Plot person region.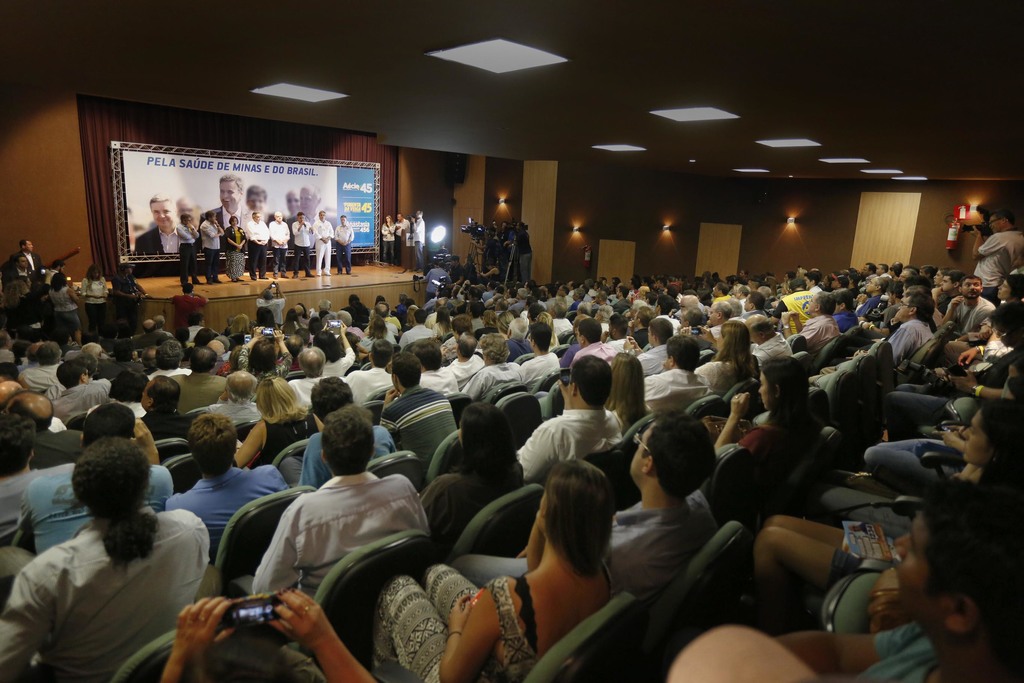
Plotted at 336:217:354:267.
